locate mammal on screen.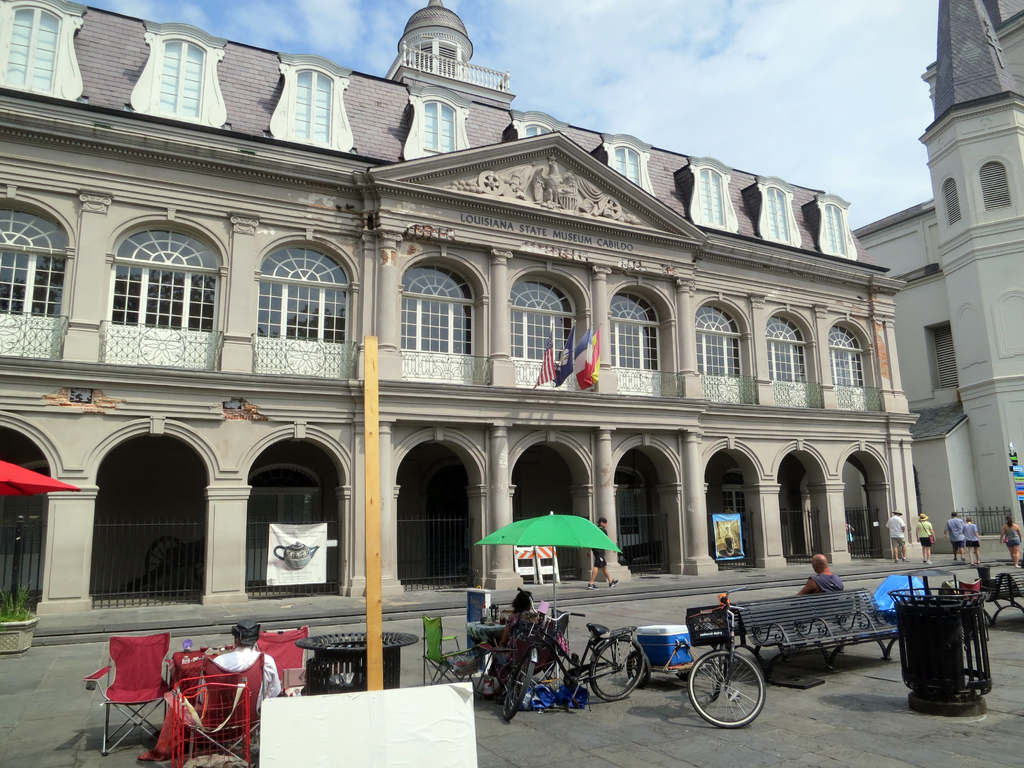
On screen at x1=497 y1=590 x2=542 y2=680.
